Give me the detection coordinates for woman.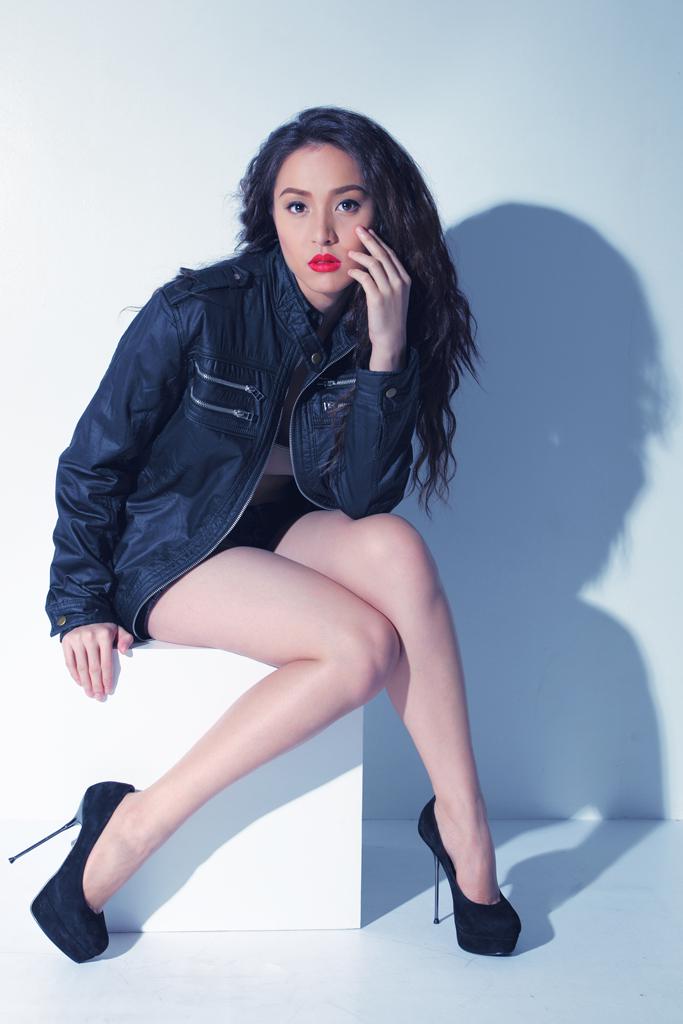
region(6, 101, 528, 957).
